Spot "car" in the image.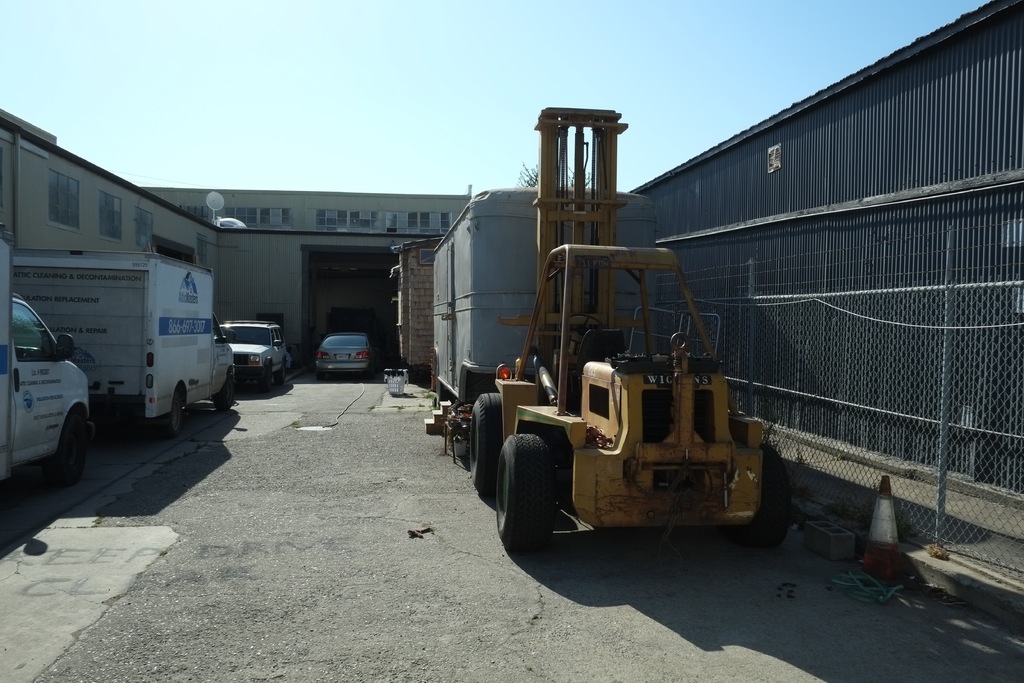
"car" found at (x1=230, y1=309, x2=283, y2=382).
